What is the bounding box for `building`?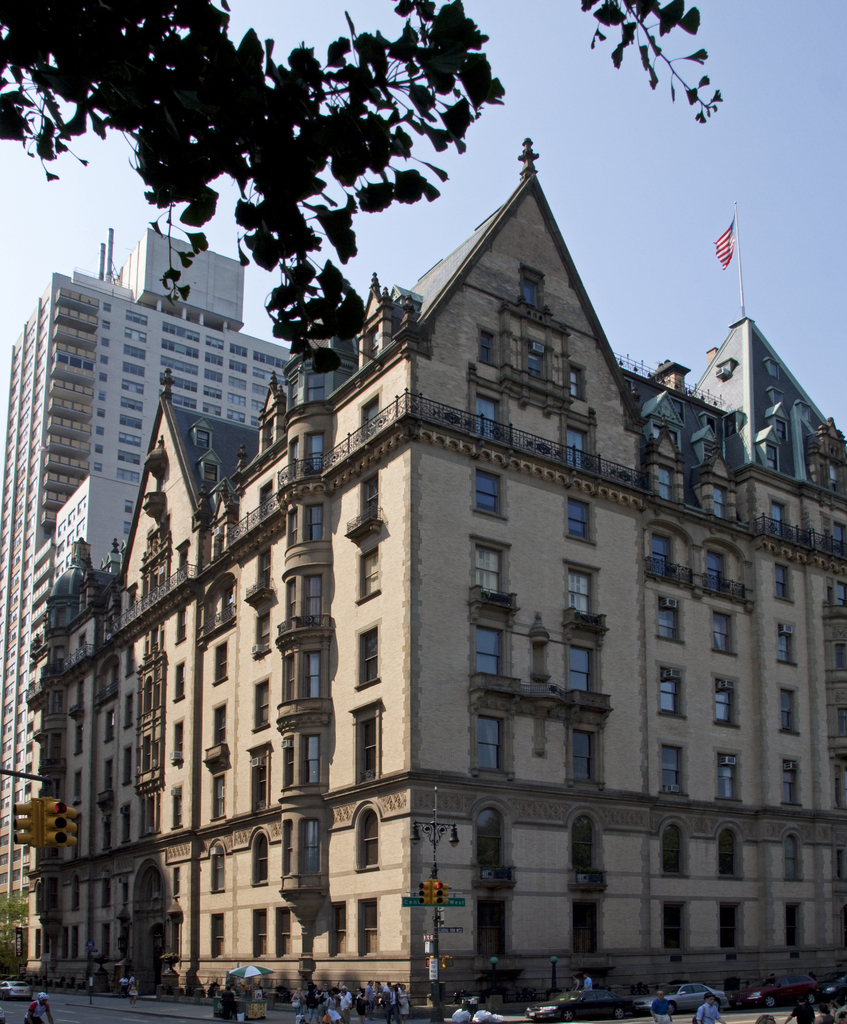
BBox(29, 129, 846, 1005).
